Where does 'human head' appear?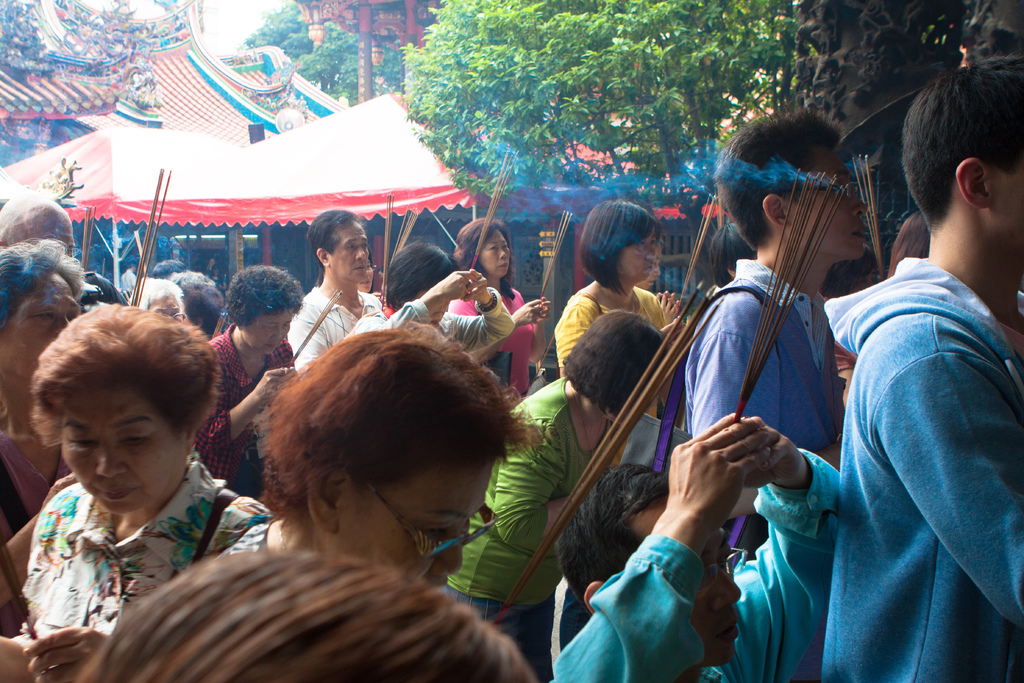
Appears at x1=172 y1=270 x2=220 y2=294.
